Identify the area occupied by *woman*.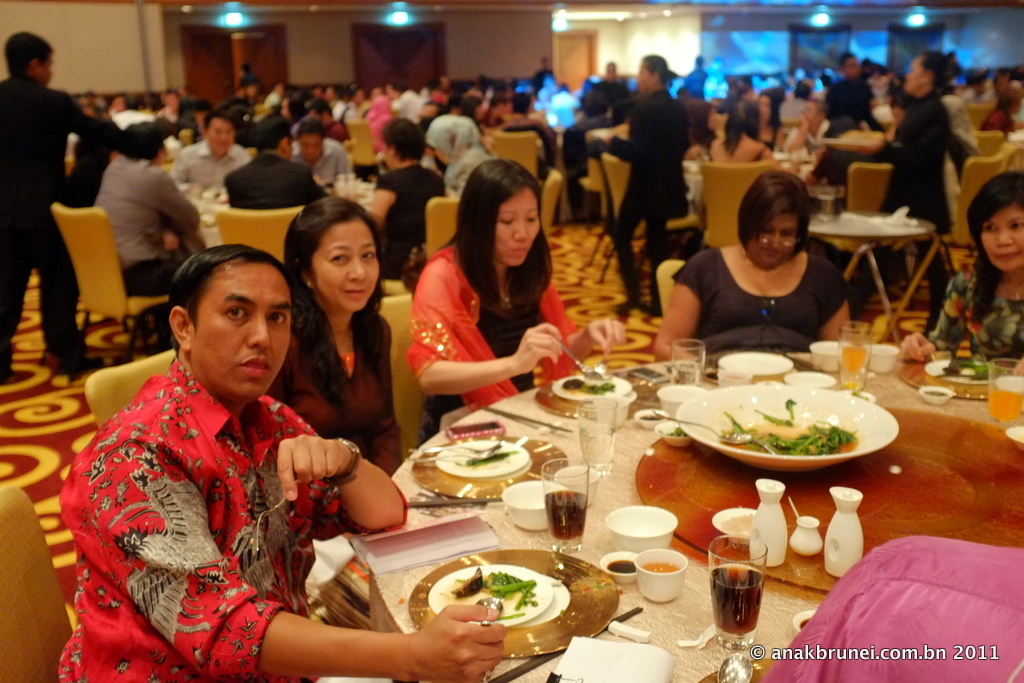
Area: l=442, t=87, r=472, b=115.
